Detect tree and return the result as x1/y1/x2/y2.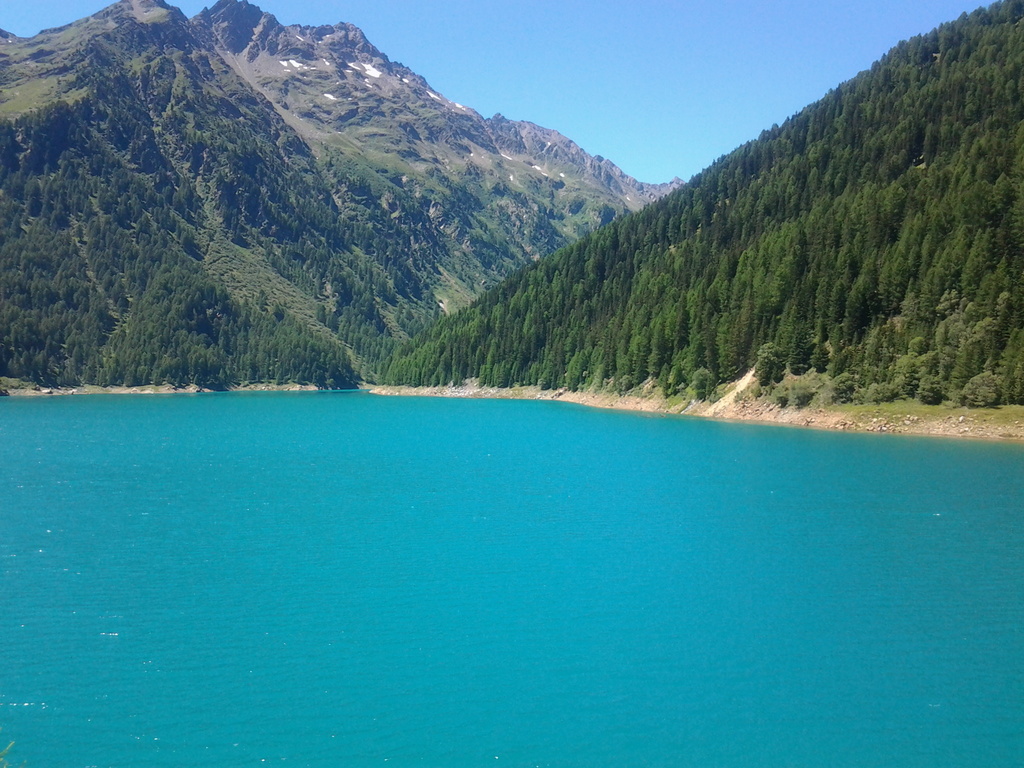
893/260/906/316.
